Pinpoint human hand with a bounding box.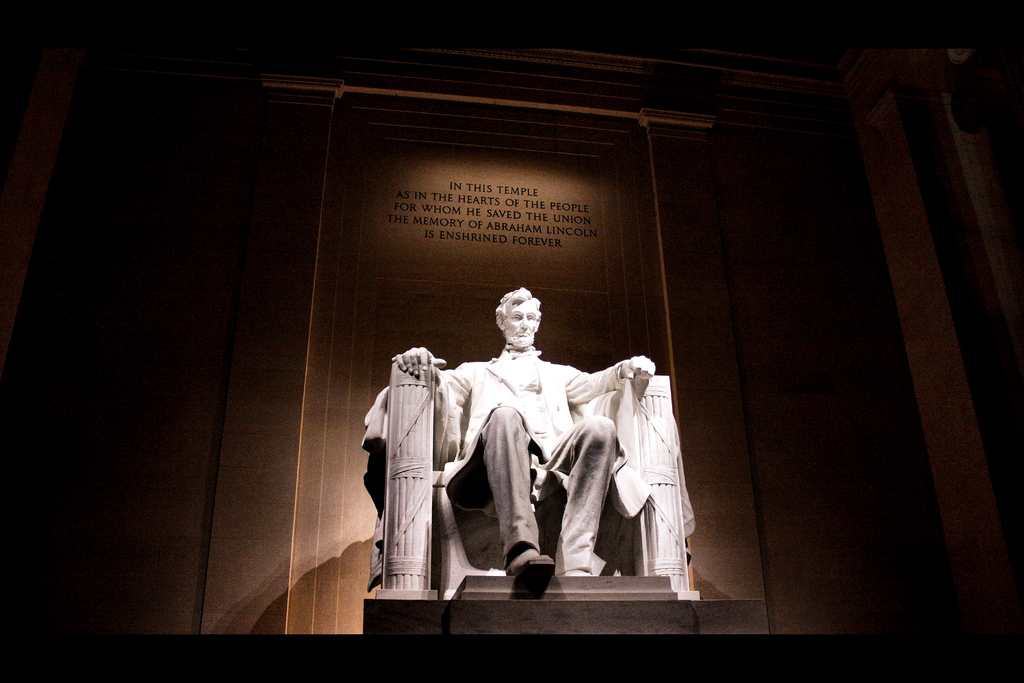
x1=619 y1=354 x2=658 y2=383.
